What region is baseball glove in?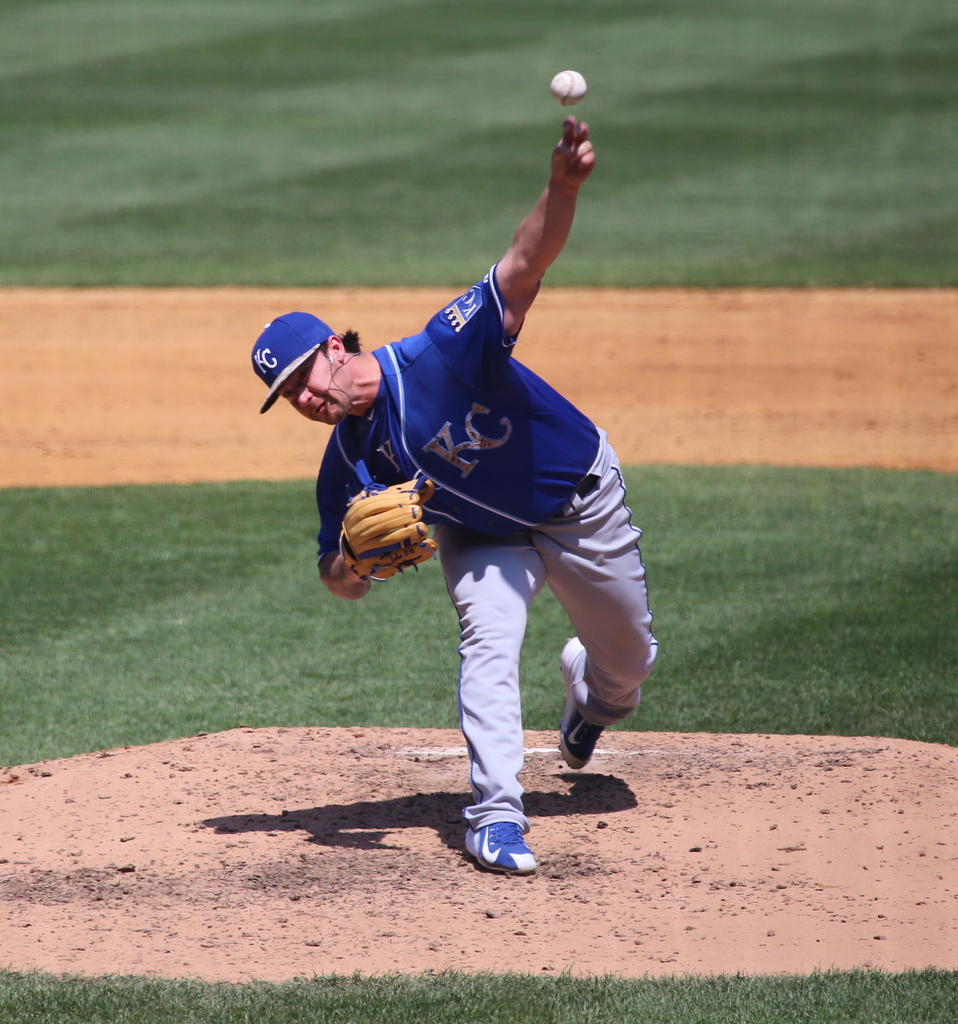
locate(341, 472, 440, 588).
